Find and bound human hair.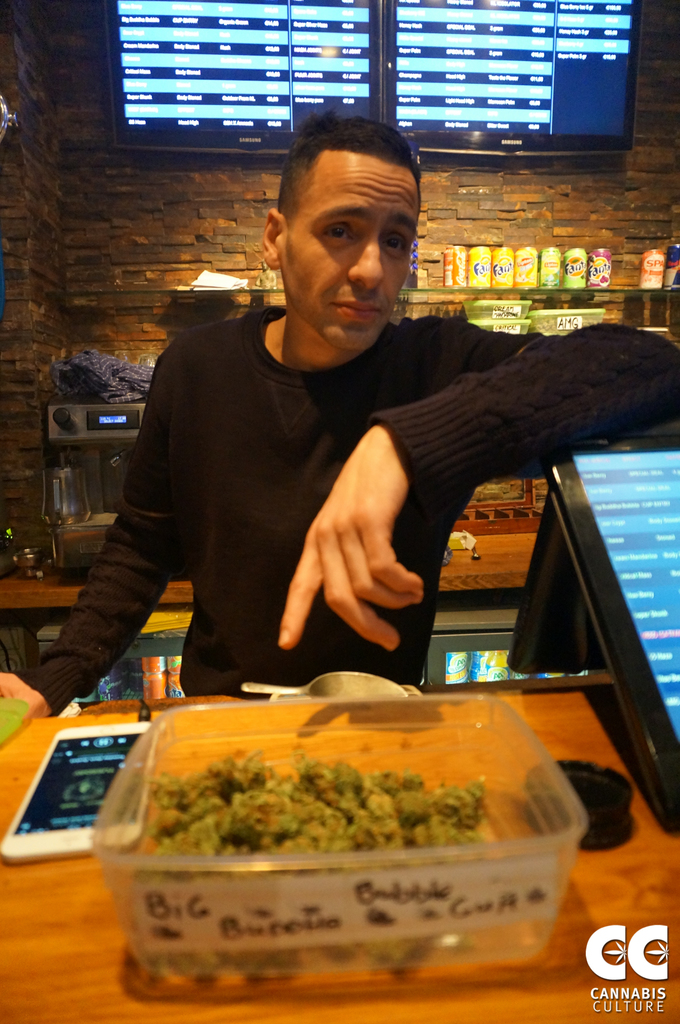
Bound: box(278, 104, 423, 266).
